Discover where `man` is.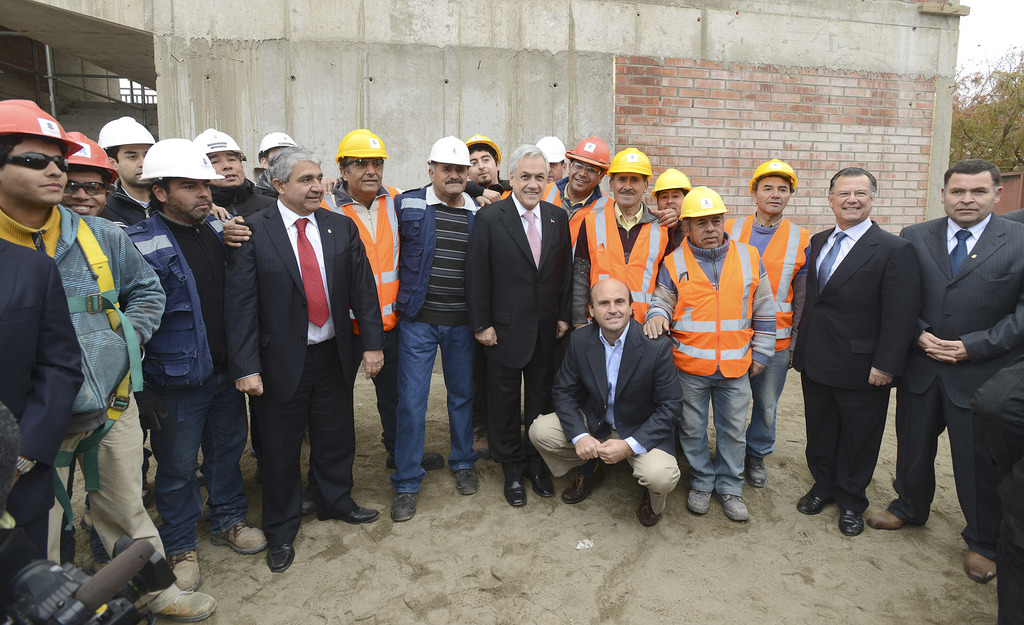
Discovered at 122,132,273,590.
